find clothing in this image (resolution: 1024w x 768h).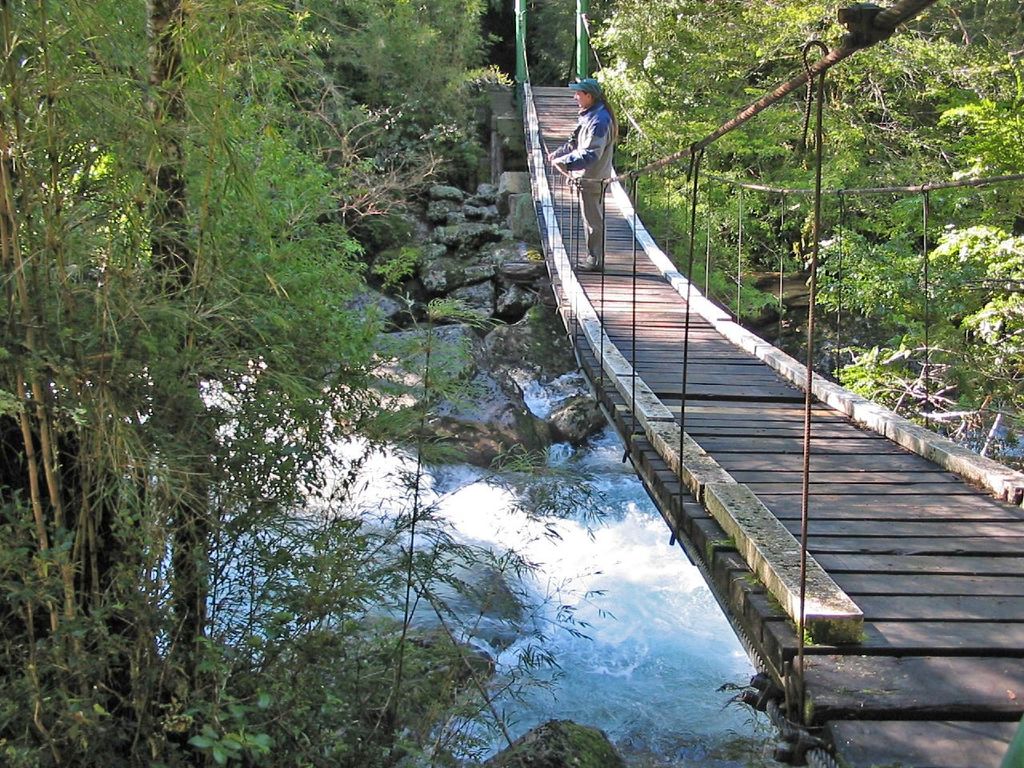
l=551, t=94, r=616, b=262.
